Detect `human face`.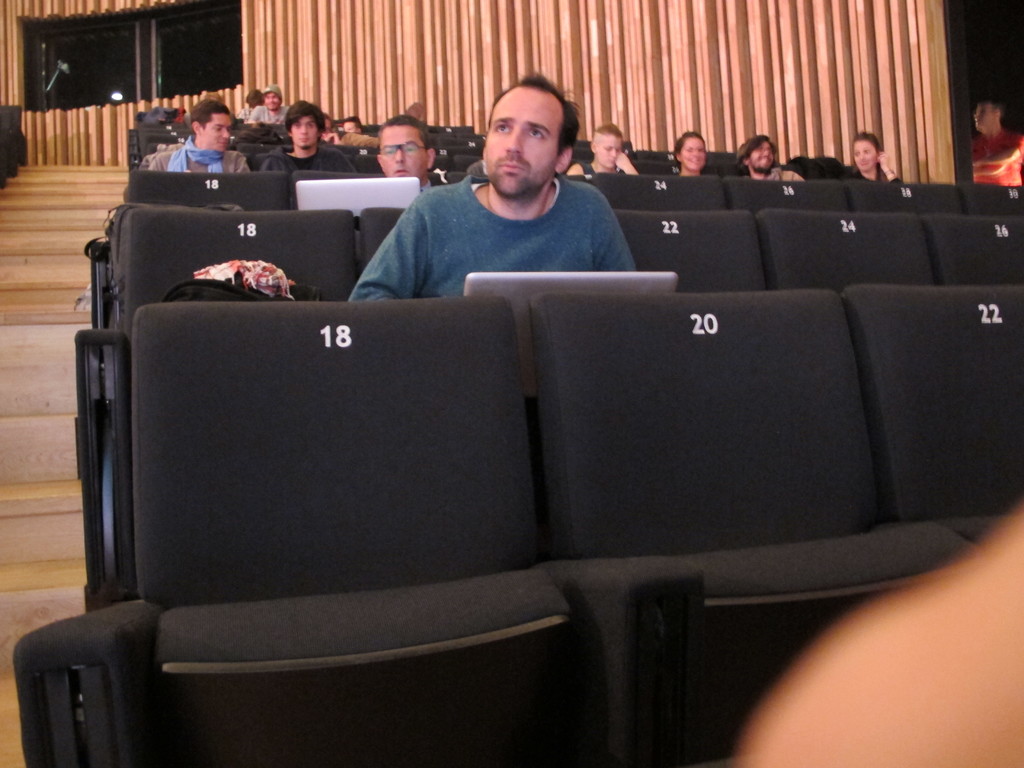
Detected at bbox=[266, 93, 282, 114].
